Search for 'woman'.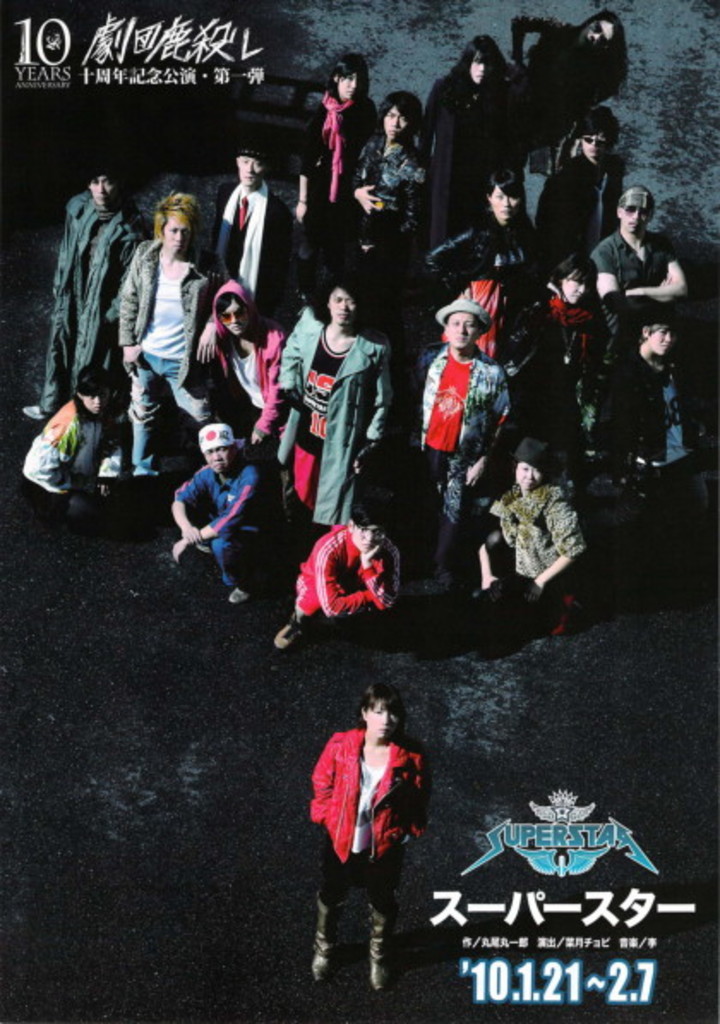
Found at bbox=(5, 364, 115, 515).
